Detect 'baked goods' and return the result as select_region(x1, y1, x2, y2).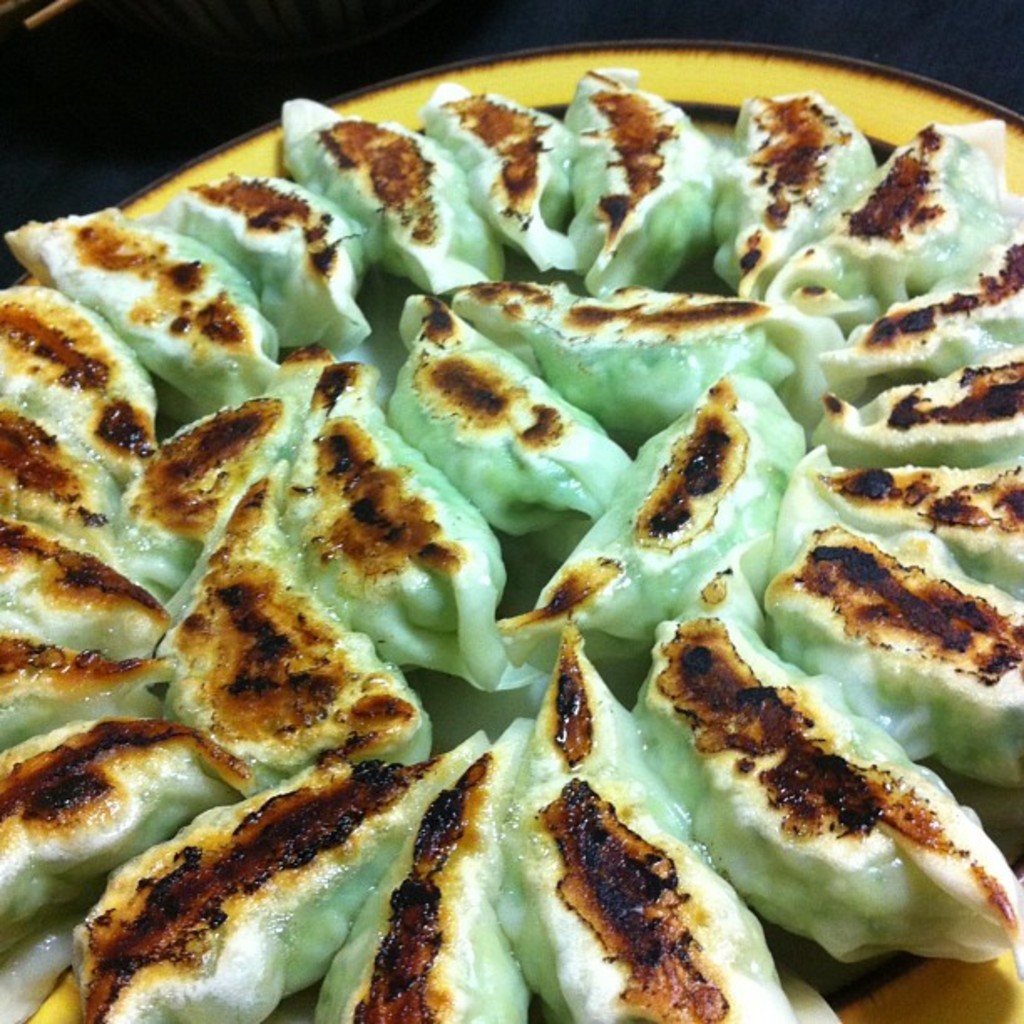
select_region(487, 629, 800, 1022).
